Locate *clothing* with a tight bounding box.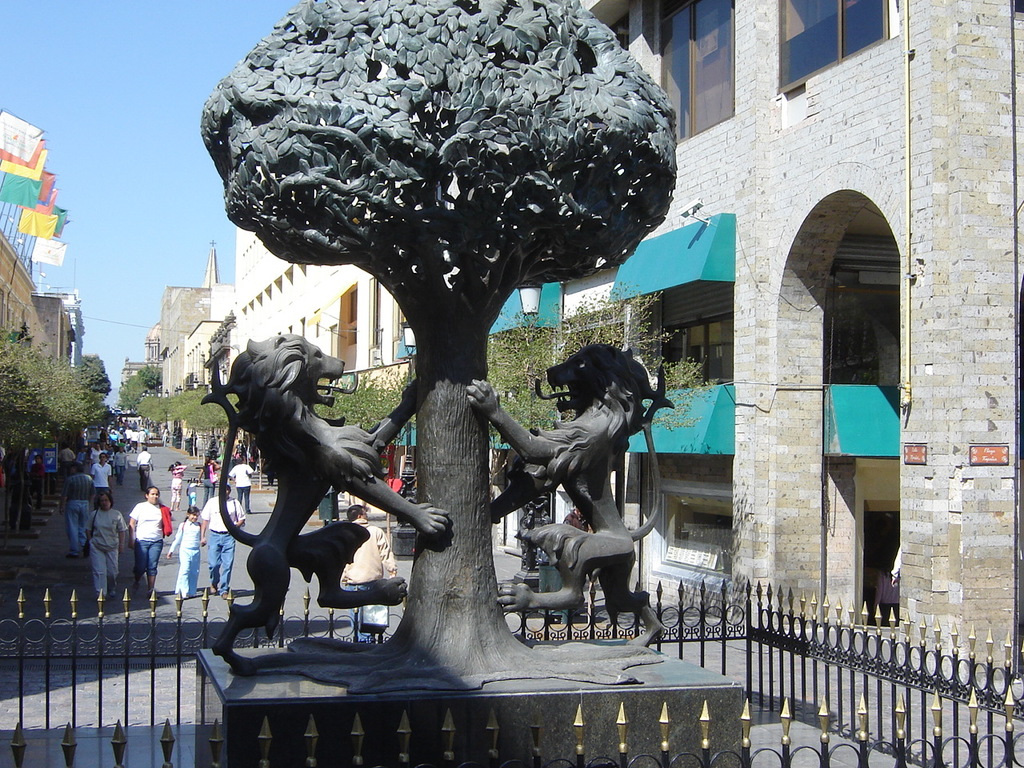
crop(330, 524, 397, 639).
